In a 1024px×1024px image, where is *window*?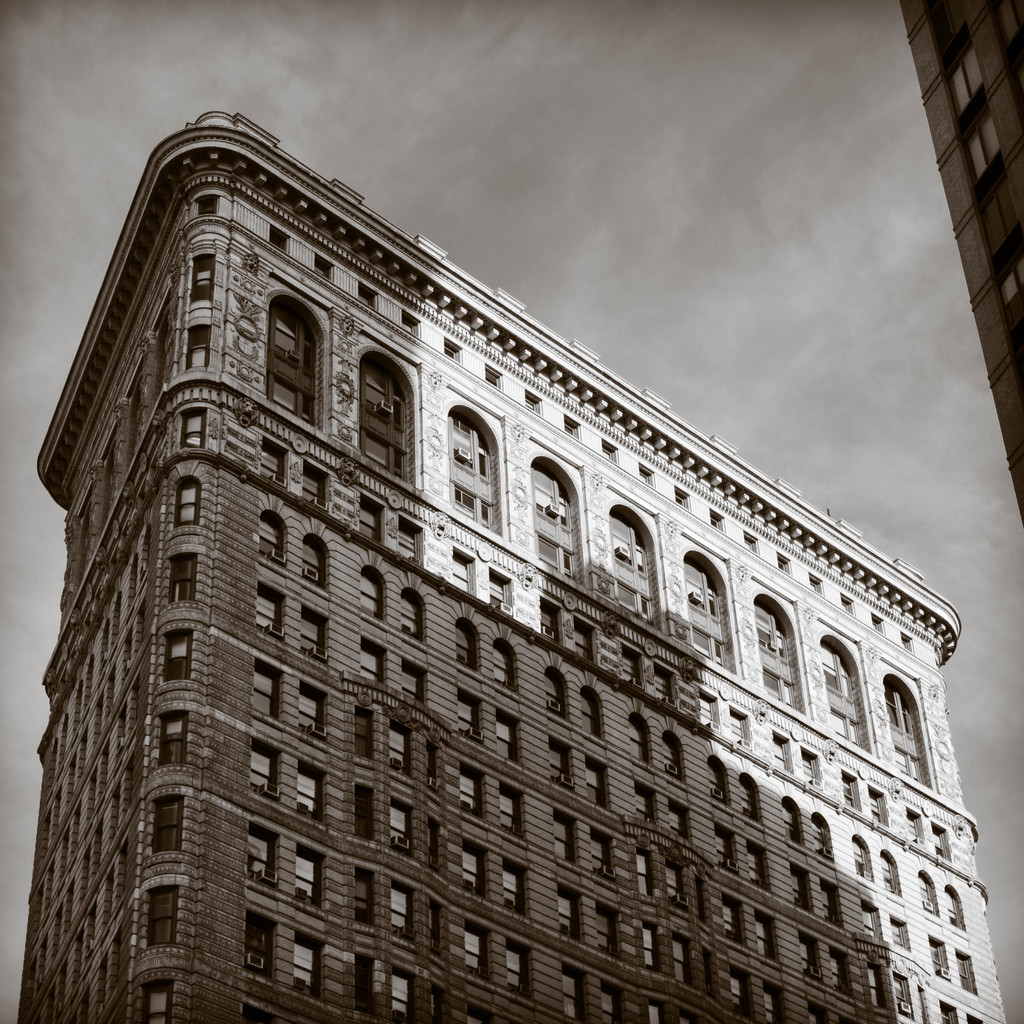
left=659, top=860, right=680, bottom=908.
